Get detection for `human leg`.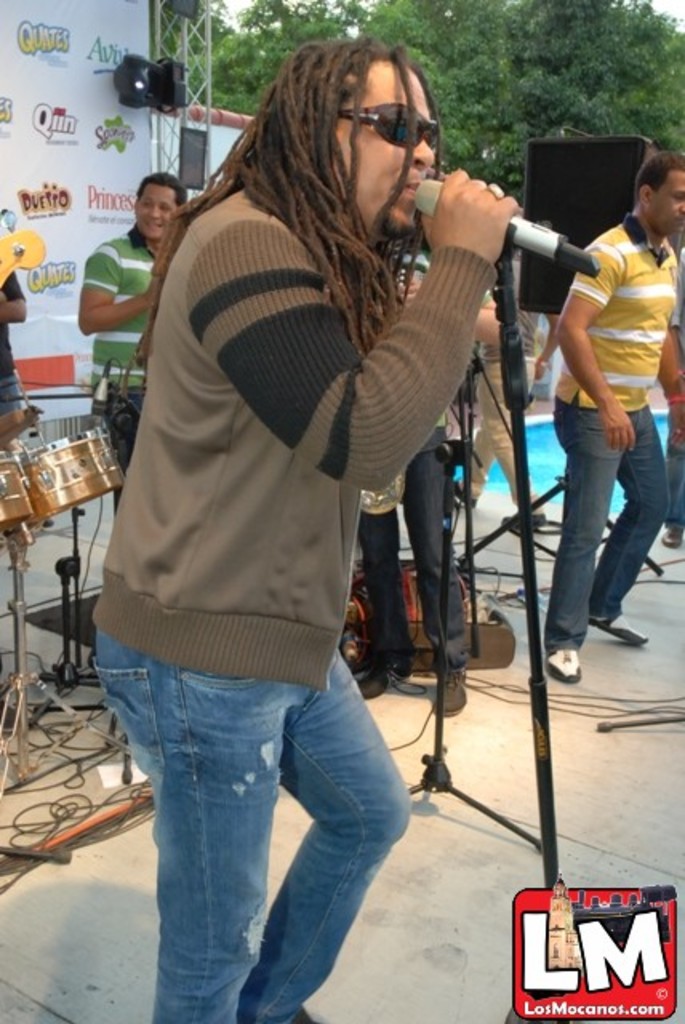
Detection: <region>554, 402, 619, 677</region>.
